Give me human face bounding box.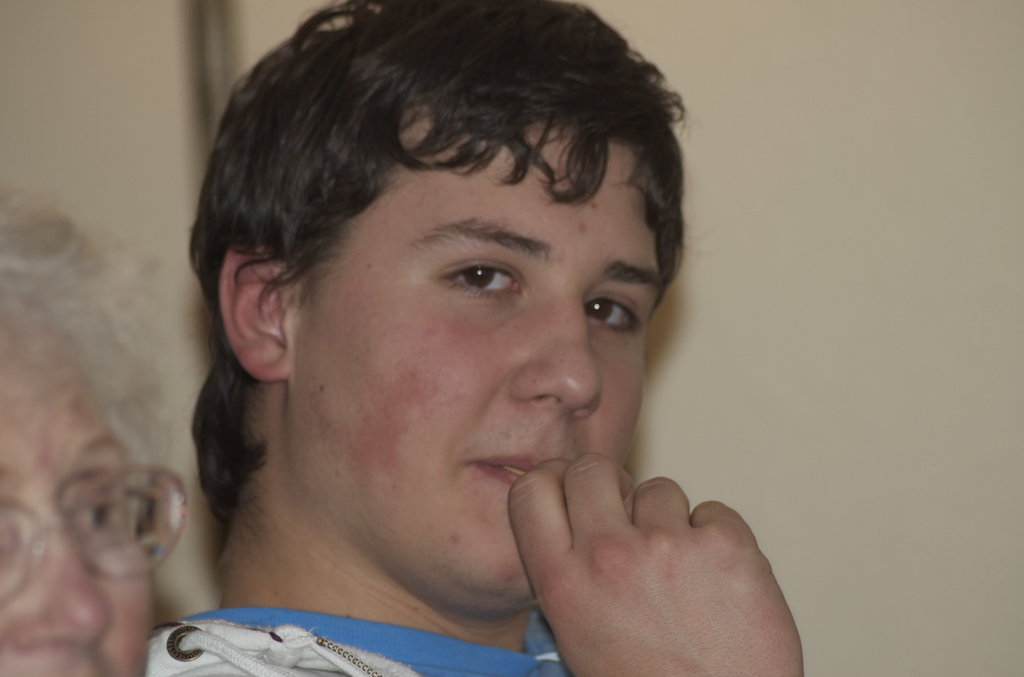
(x1=291, y1=149, x2=667, y2=597).
